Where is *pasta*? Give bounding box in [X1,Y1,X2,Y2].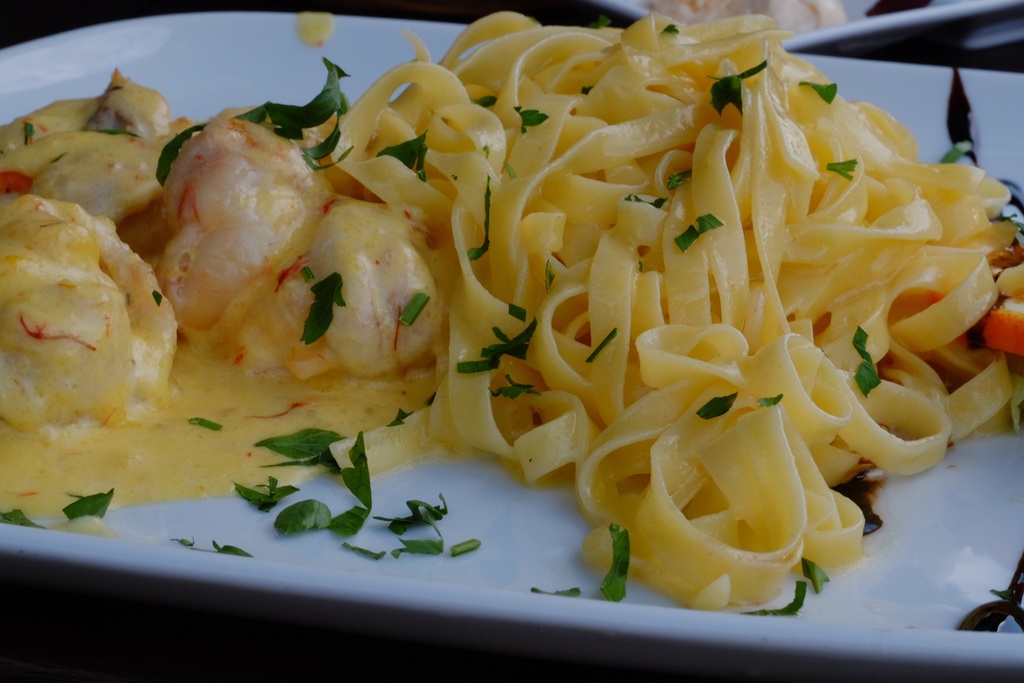
[0,8,1023,606].
